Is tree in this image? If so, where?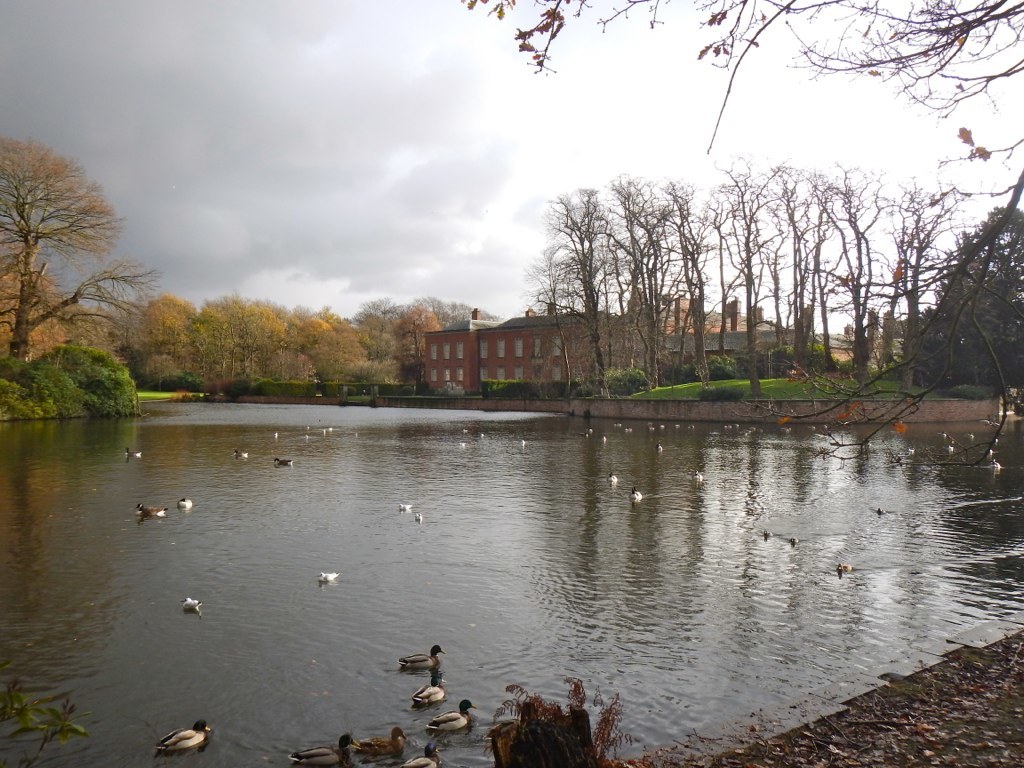
Yes, at locate(604, 179, 670, 385).
